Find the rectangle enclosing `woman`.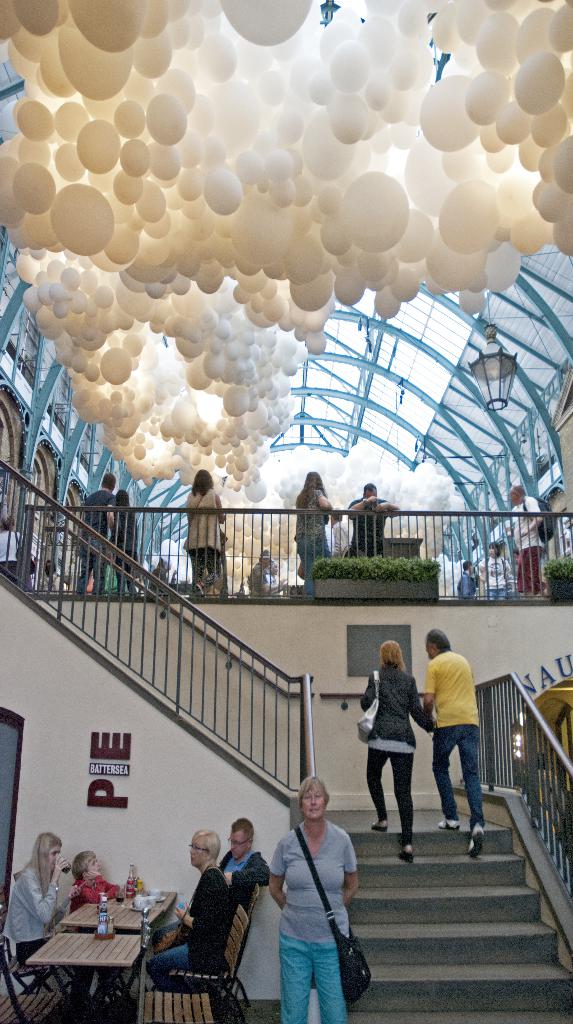
[354, 643, 426, 851].
